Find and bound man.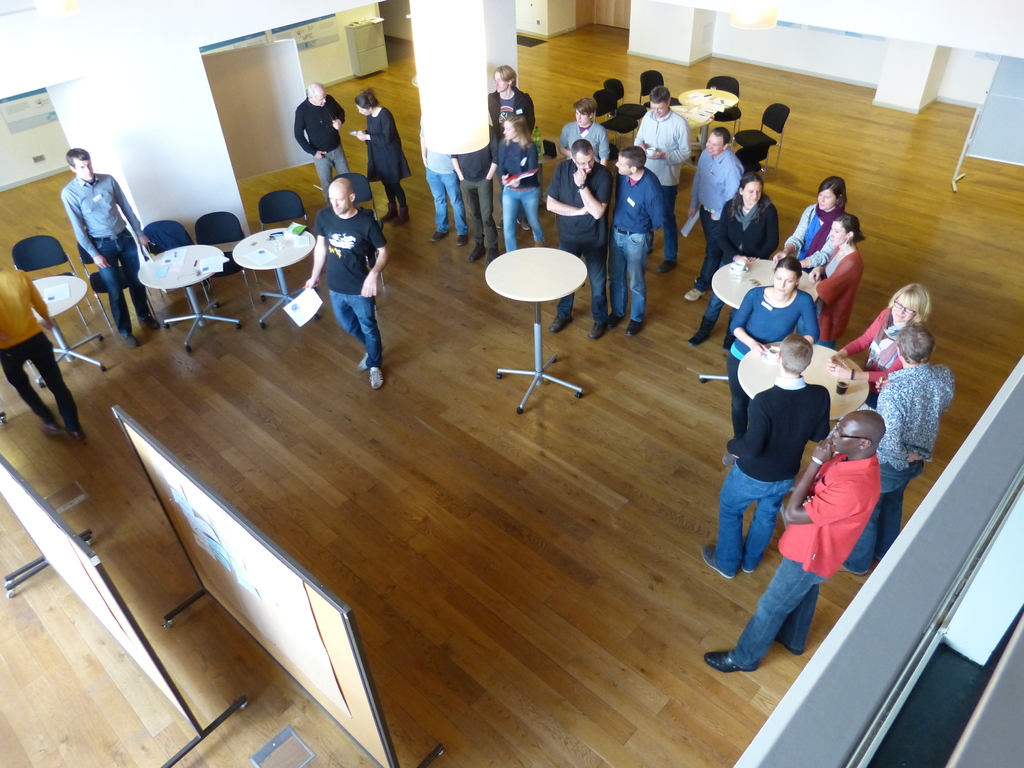
Bound: {"x1": 294, "y1": 84, "x2": 351, "y2": 201}.
